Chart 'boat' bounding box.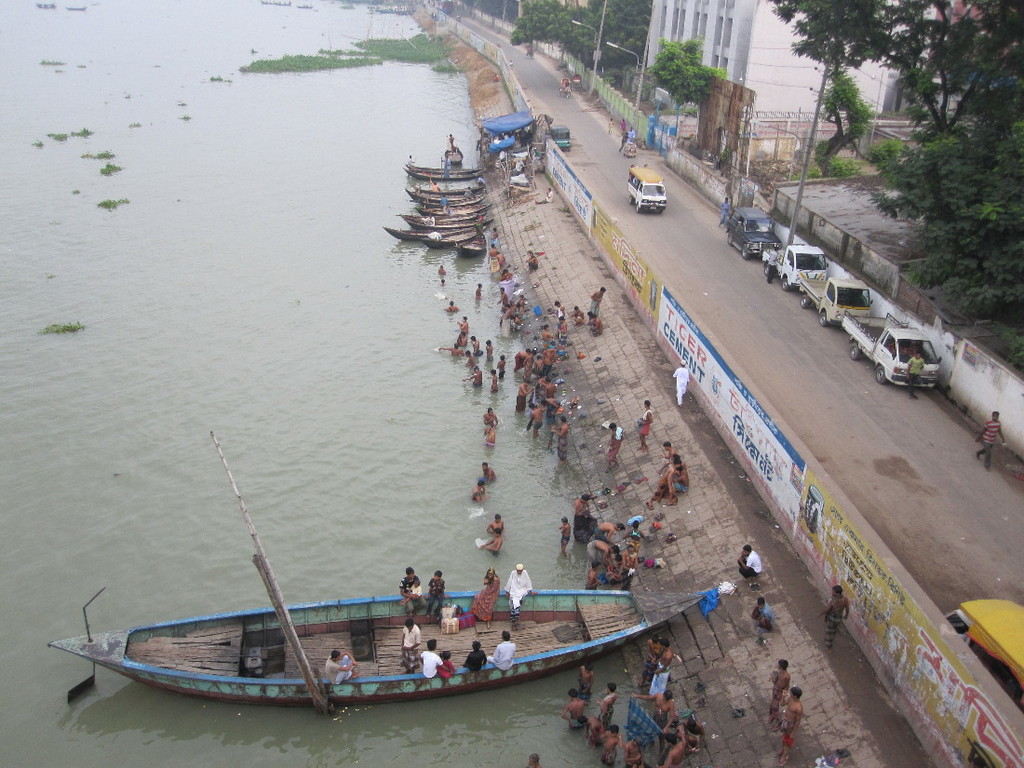
Charted: pyautogui.locateOnScreen(403, 168, 483, 177).
